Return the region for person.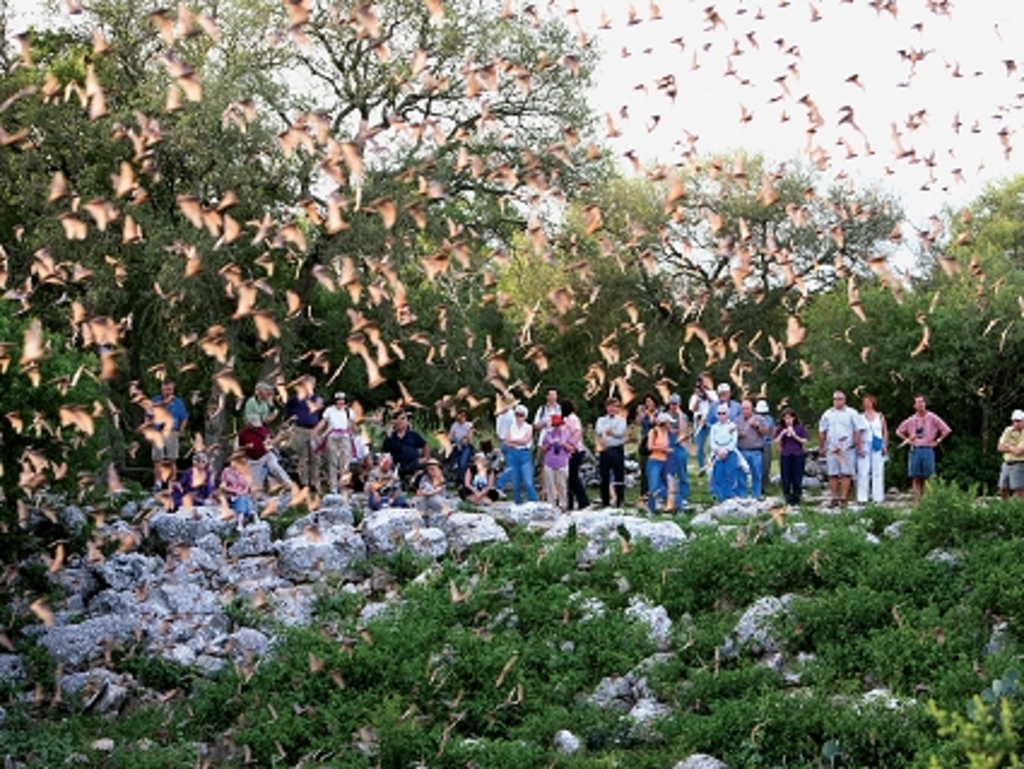
bbox=(540, 417, 564, 501).
